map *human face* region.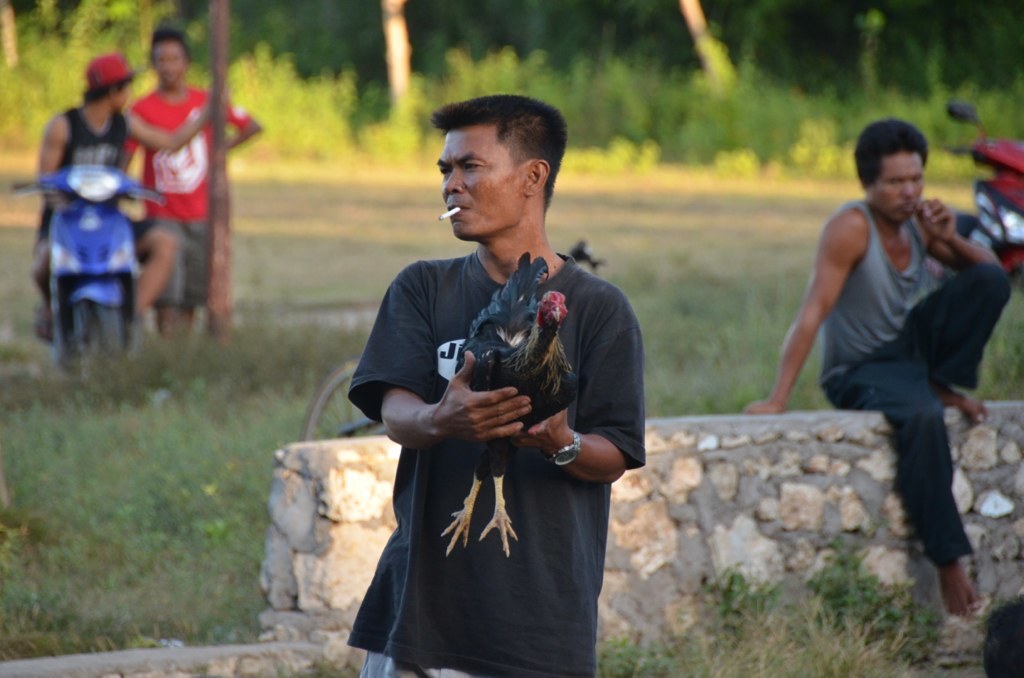
Mapped to box=[873, 151, 922, 224].
